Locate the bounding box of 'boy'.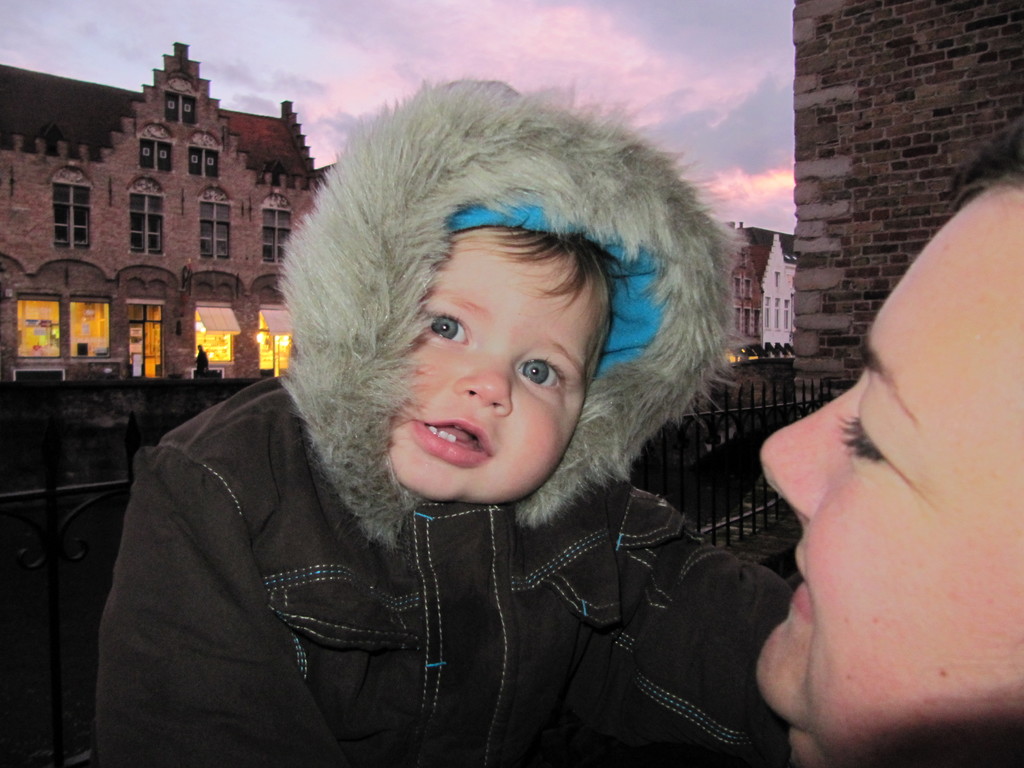
Bounding box: <box>202,114,768,767</box>.
